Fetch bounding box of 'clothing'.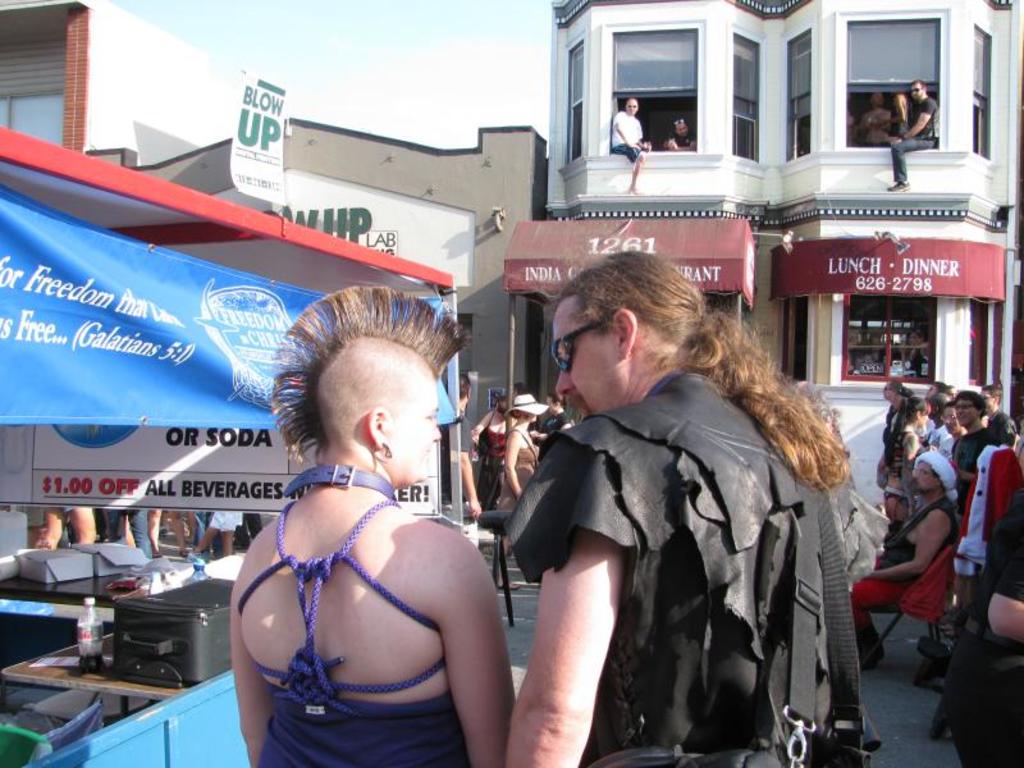
Bbox: (932,421,989,479).
